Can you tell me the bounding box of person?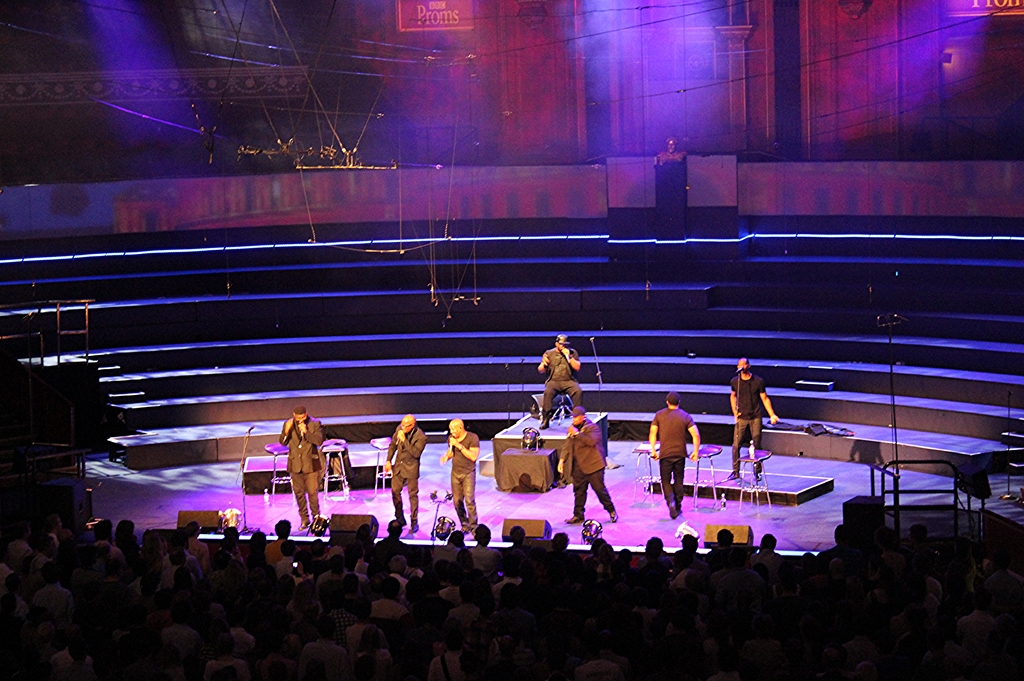
[536, 338, 586, 427].
